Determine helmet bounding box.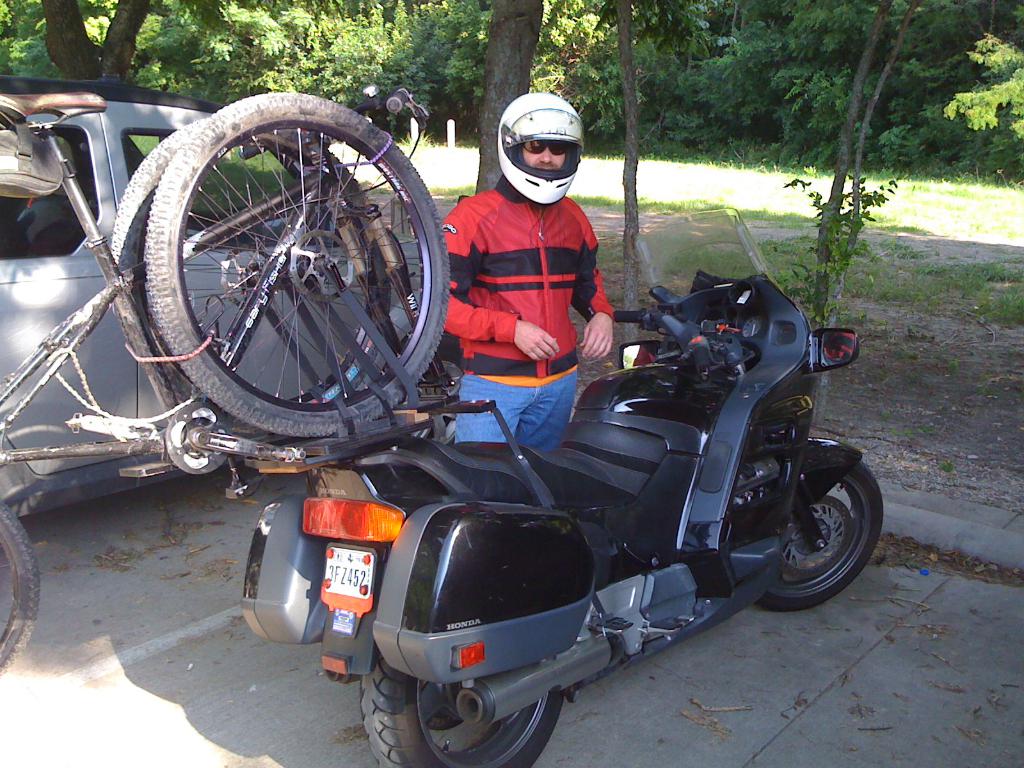
Determined: crop(488, 90, 586, 197).
